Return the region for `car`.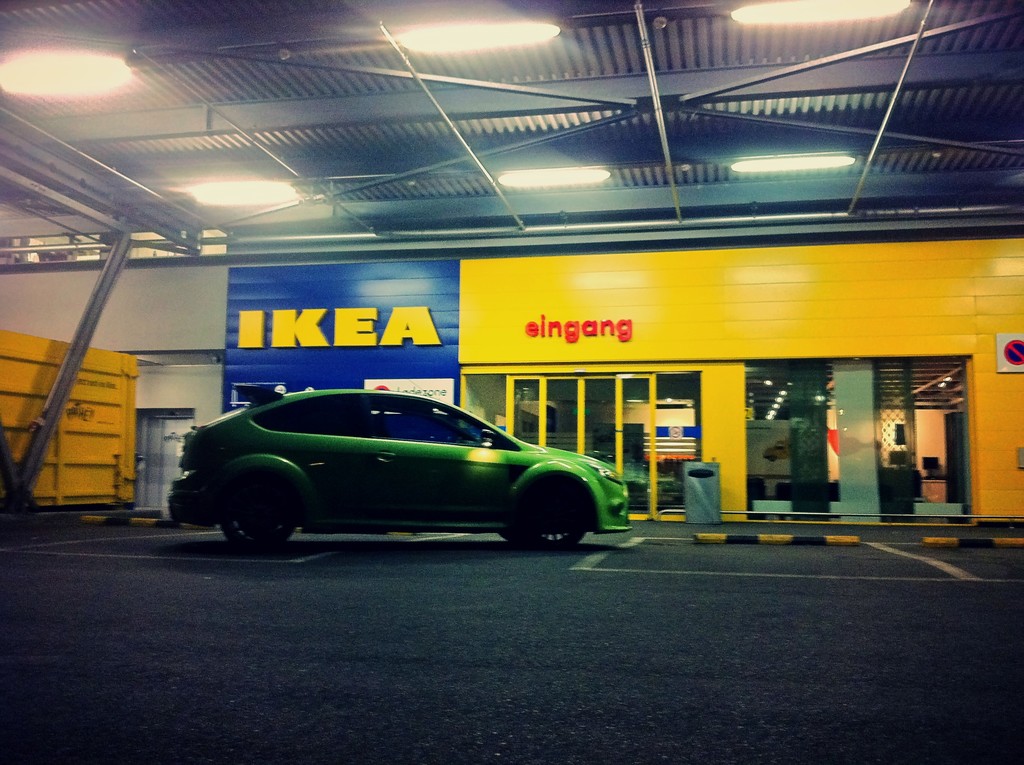
pyautogui.locateOnScreen(168, 387, 632, 549).
